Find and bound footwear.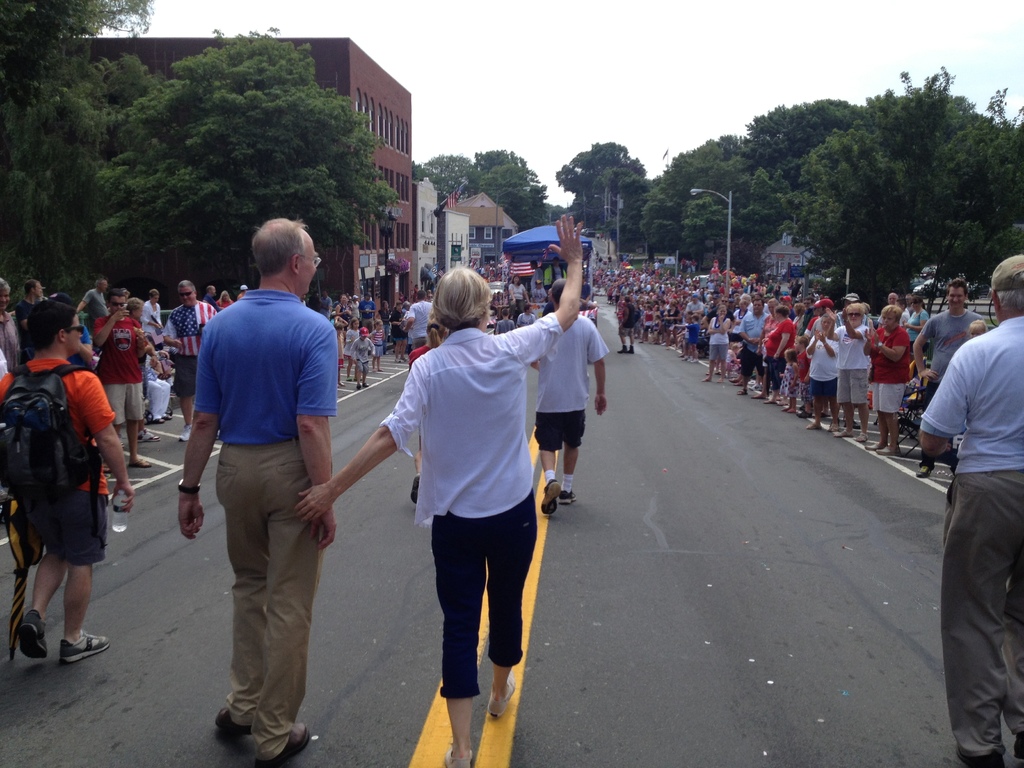
Bound: <region>797, 411, 813, 419</region>.
